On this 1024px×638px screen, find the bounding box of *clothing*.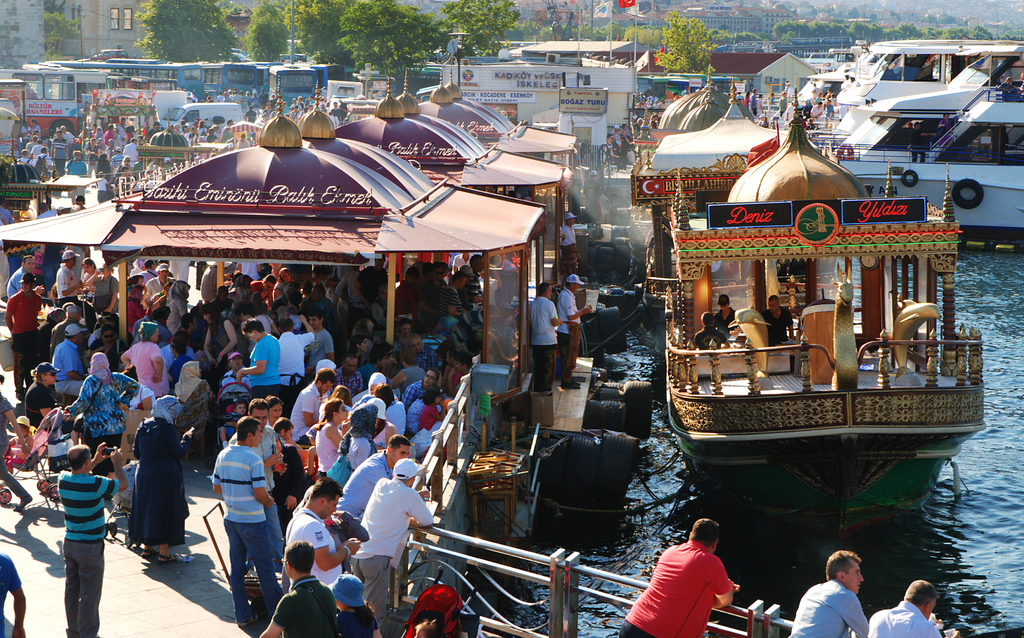
Bounding box: [x1=796, y1=584, x2=869, y2=637].
